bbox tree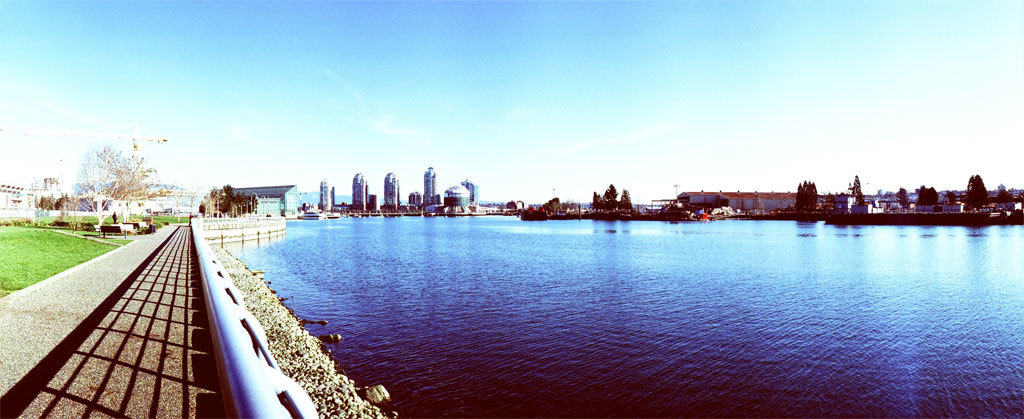
621/187/628/208
